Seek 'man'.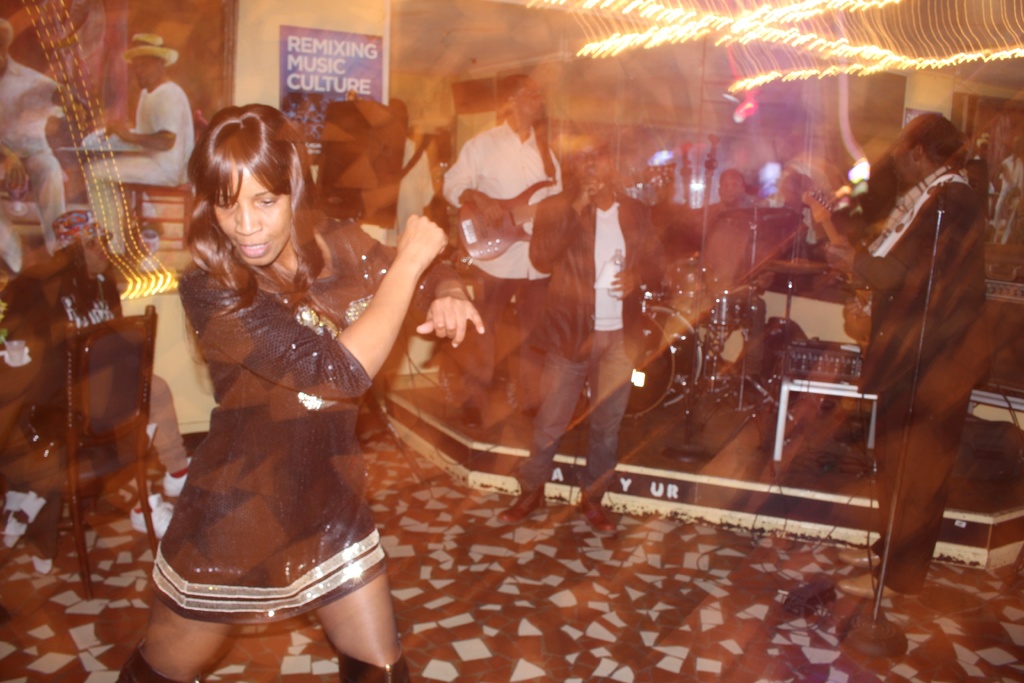
rect(824, 115, 984, 600).
